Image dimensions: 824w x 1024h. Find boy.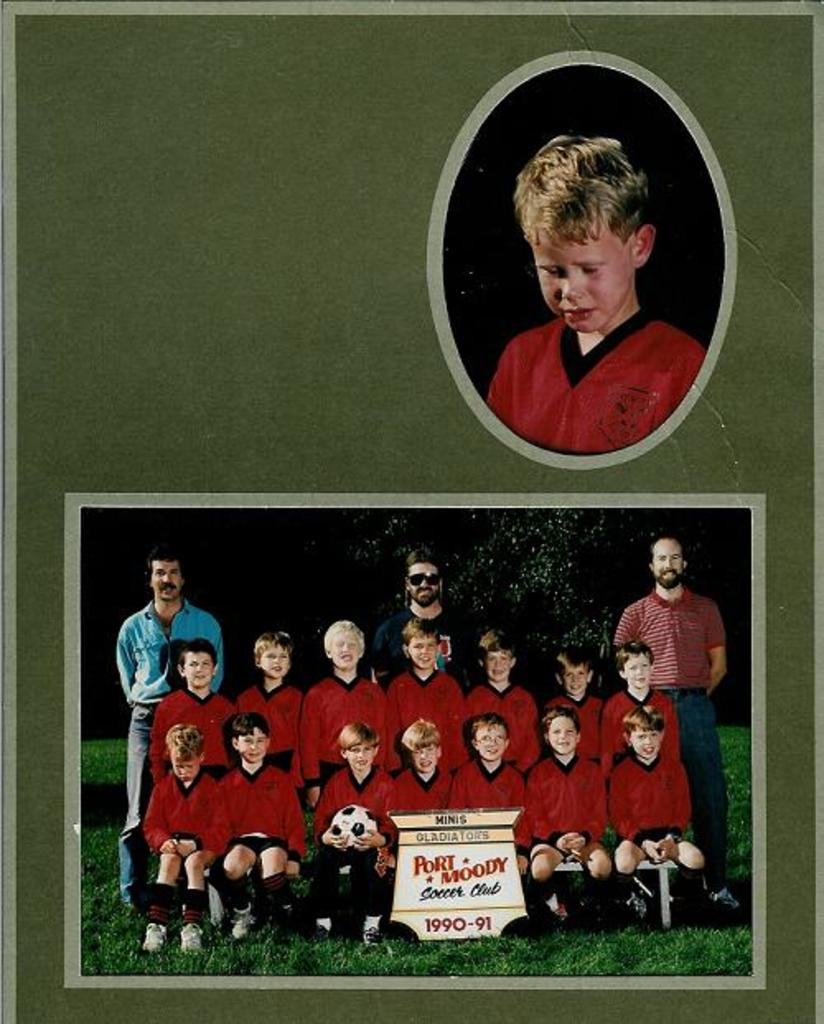
detection(384, 547, 466, 681).
